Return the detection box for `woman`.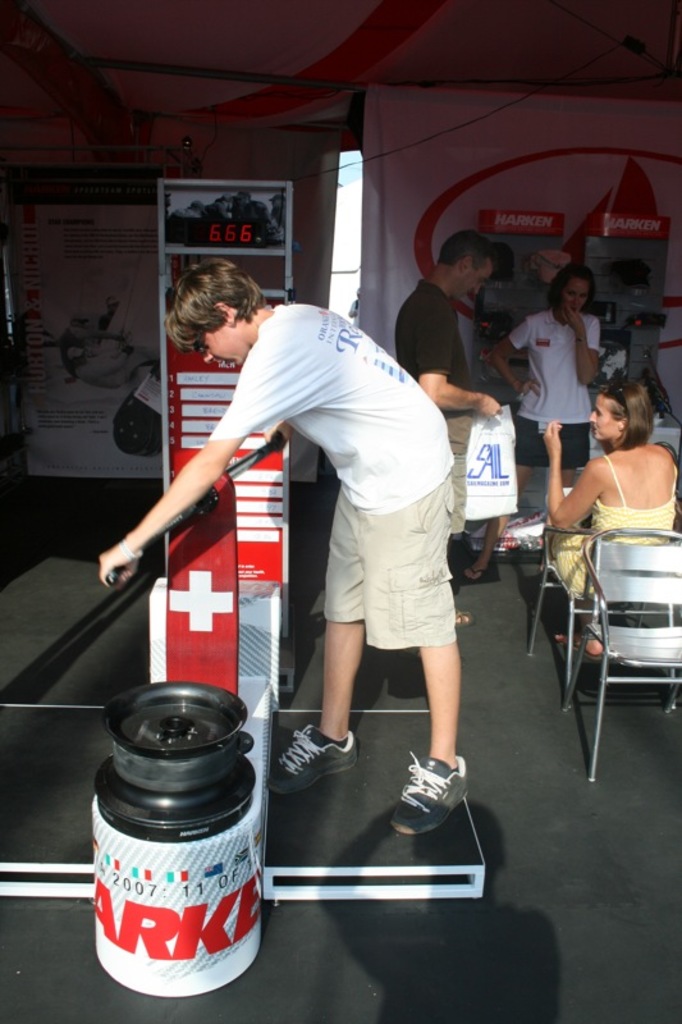
495:269:604:461.
